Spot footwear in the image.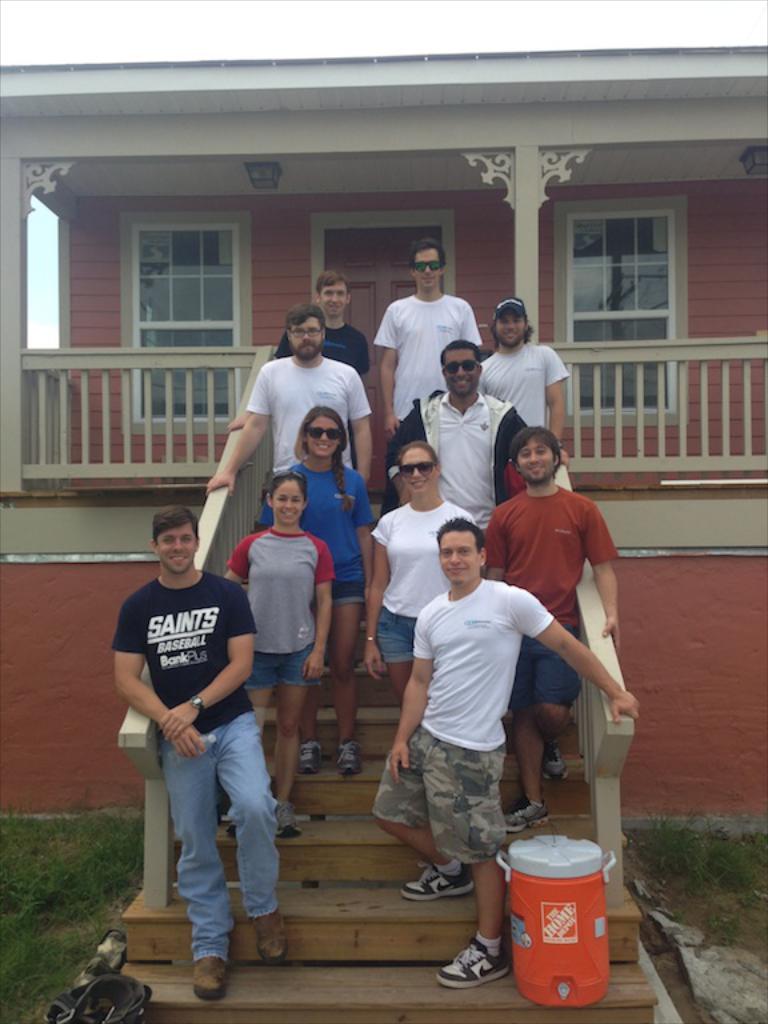
footwear found at bbox=(191, 960, 225, 1001).
